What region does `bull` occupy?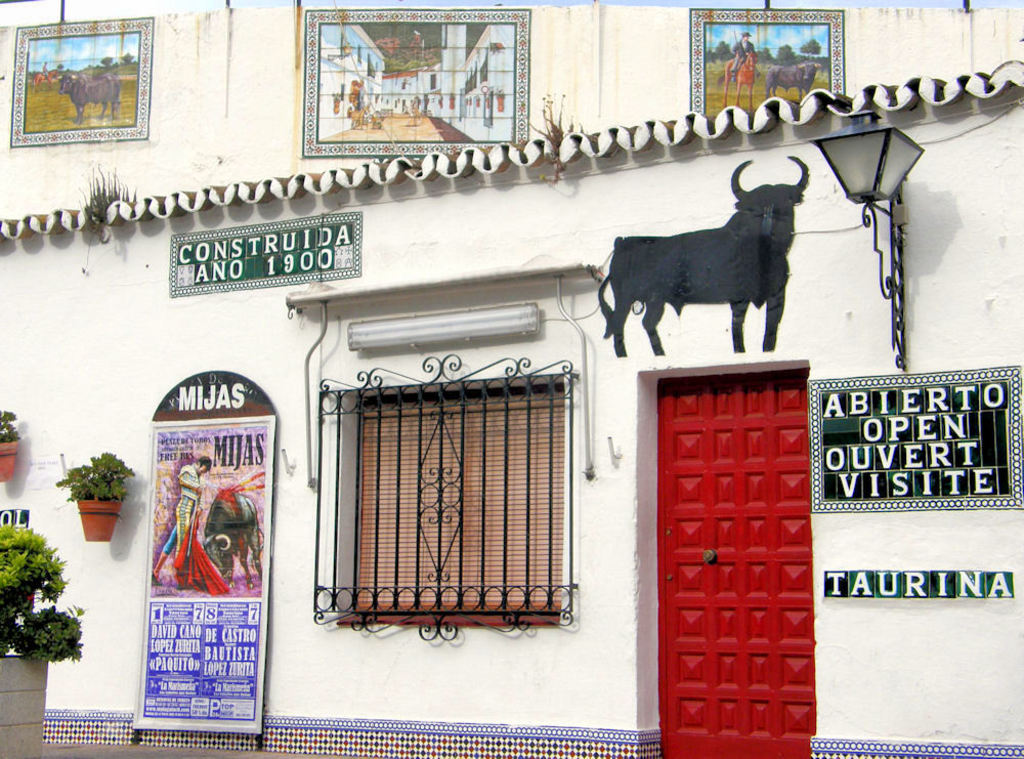
l=763, t=58, r=823, b=98.
